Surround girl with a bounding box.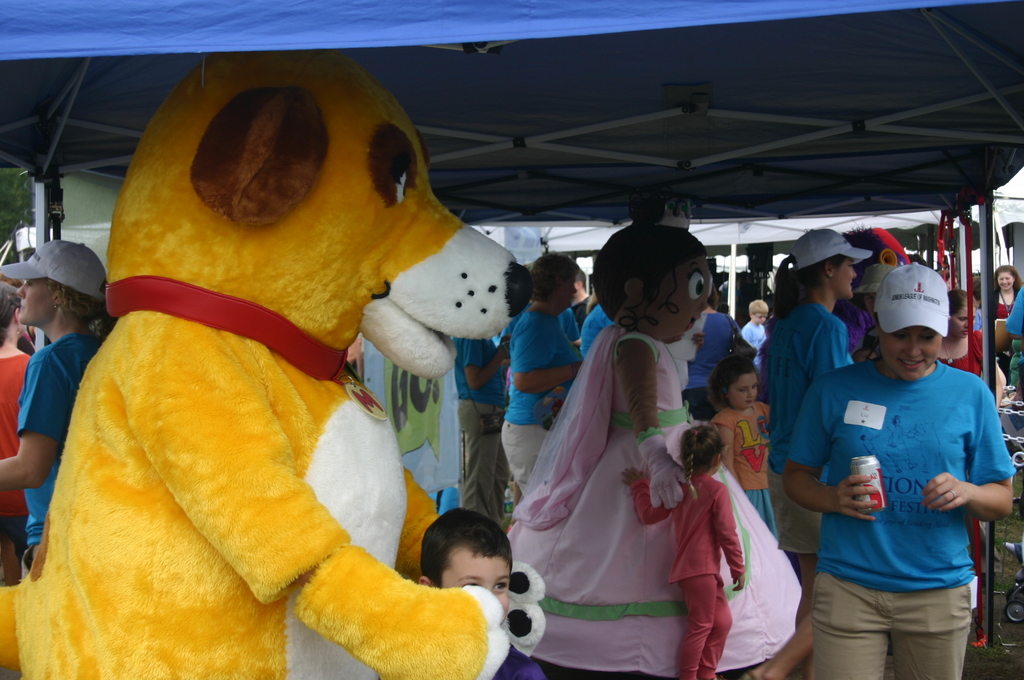
<box>0,239,116,581</box>.
